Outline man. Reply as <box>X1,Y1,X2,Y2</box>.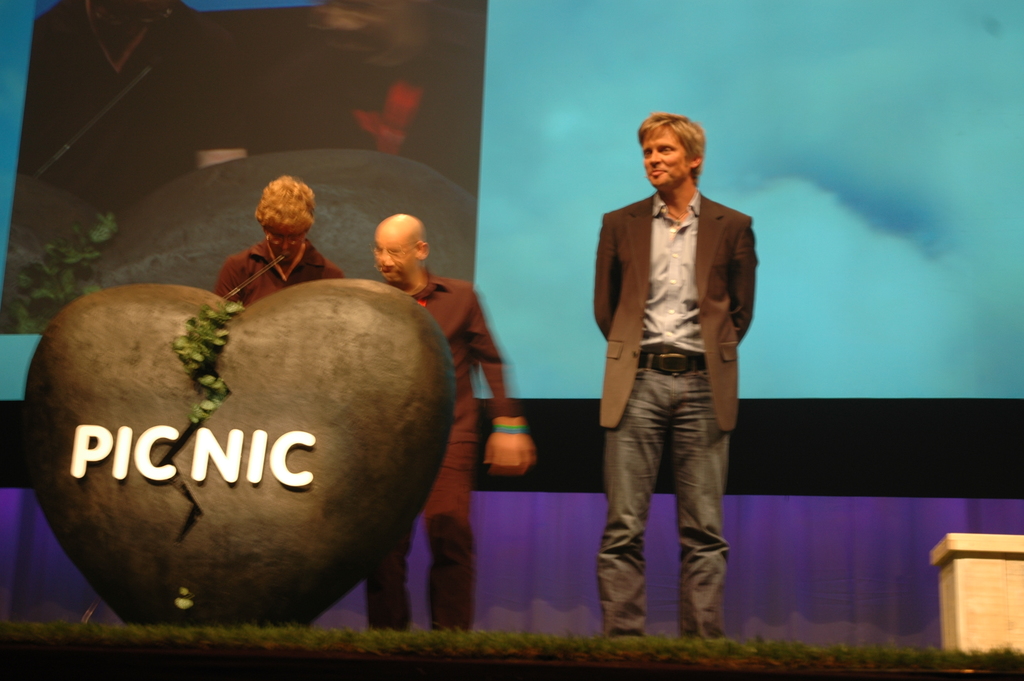
<box>587,106,769,650</box>.
